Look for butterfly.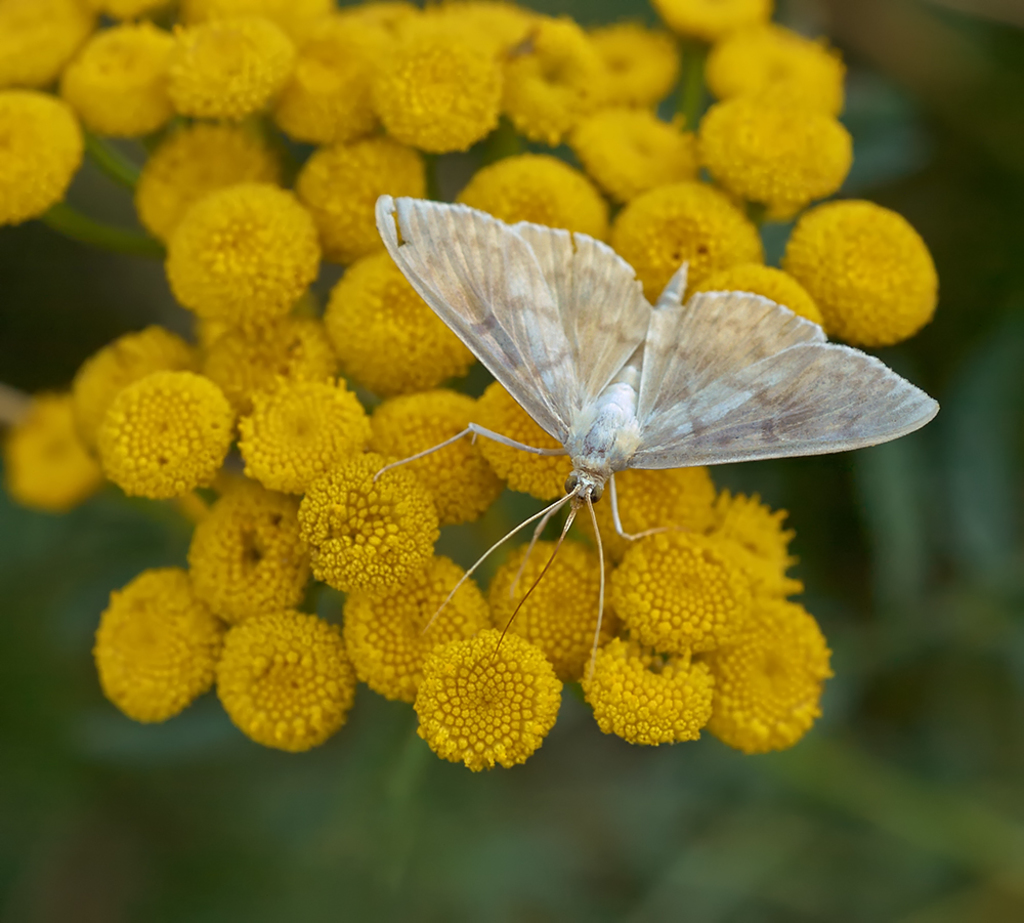
Found: select_region(365, 201, 927, 616).
